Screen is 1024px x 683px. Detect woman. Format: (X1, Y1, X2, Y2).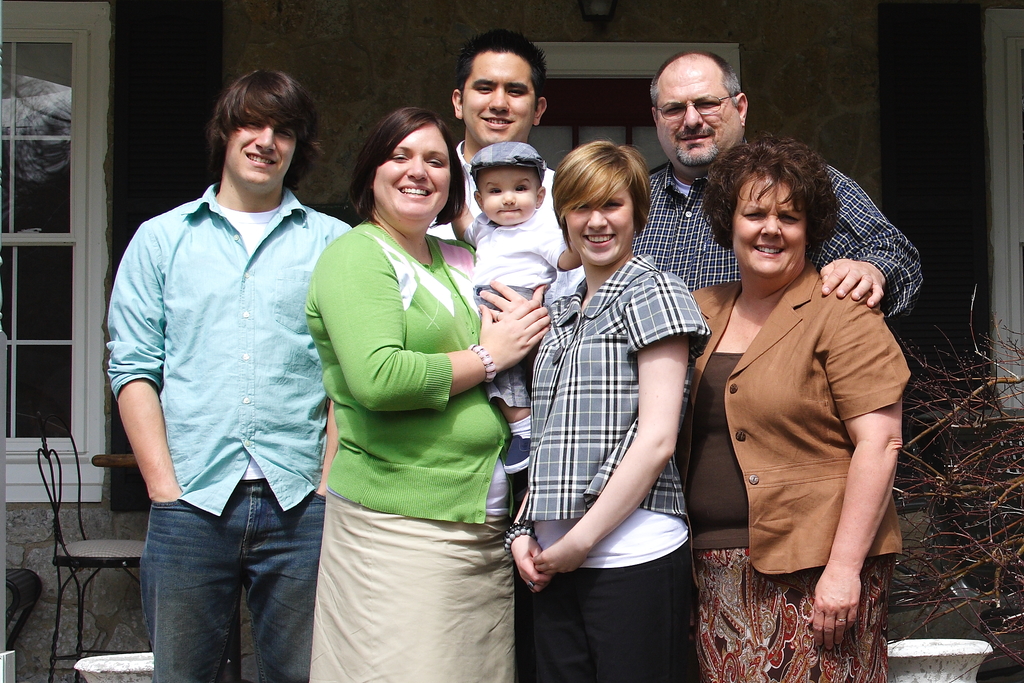
(294, 92, 521, 682).
